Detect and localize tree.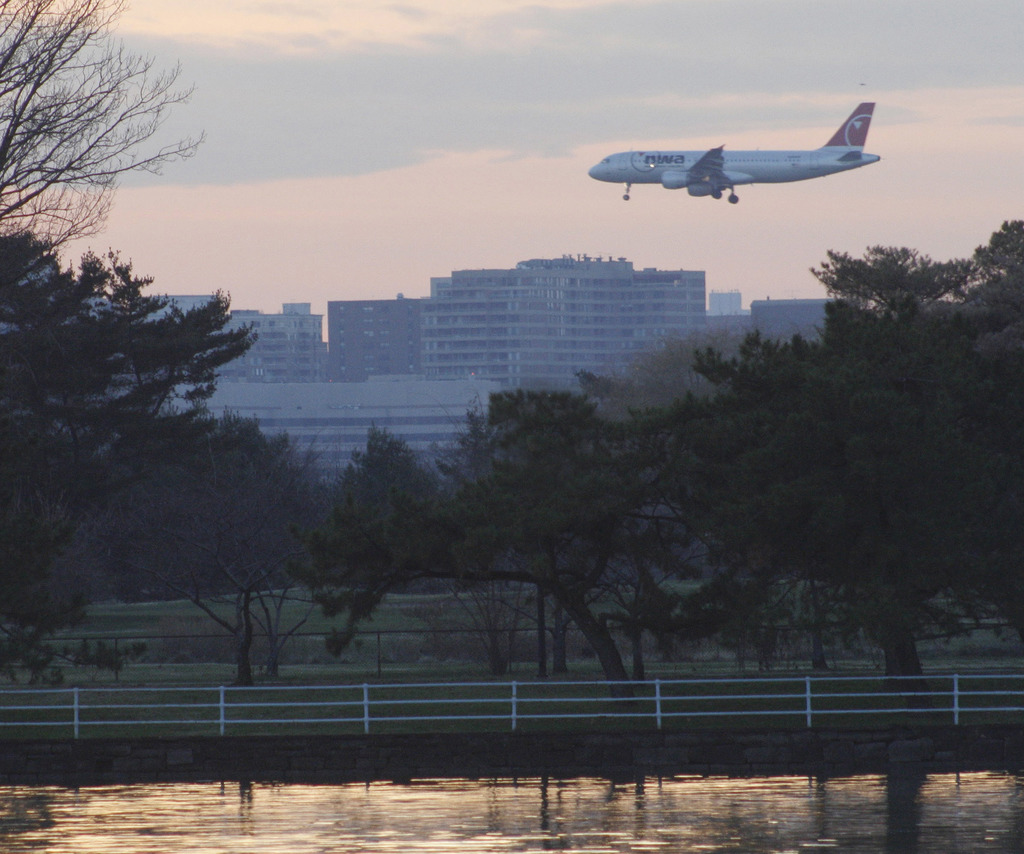
Localized at [185, 532, 314, 682].
